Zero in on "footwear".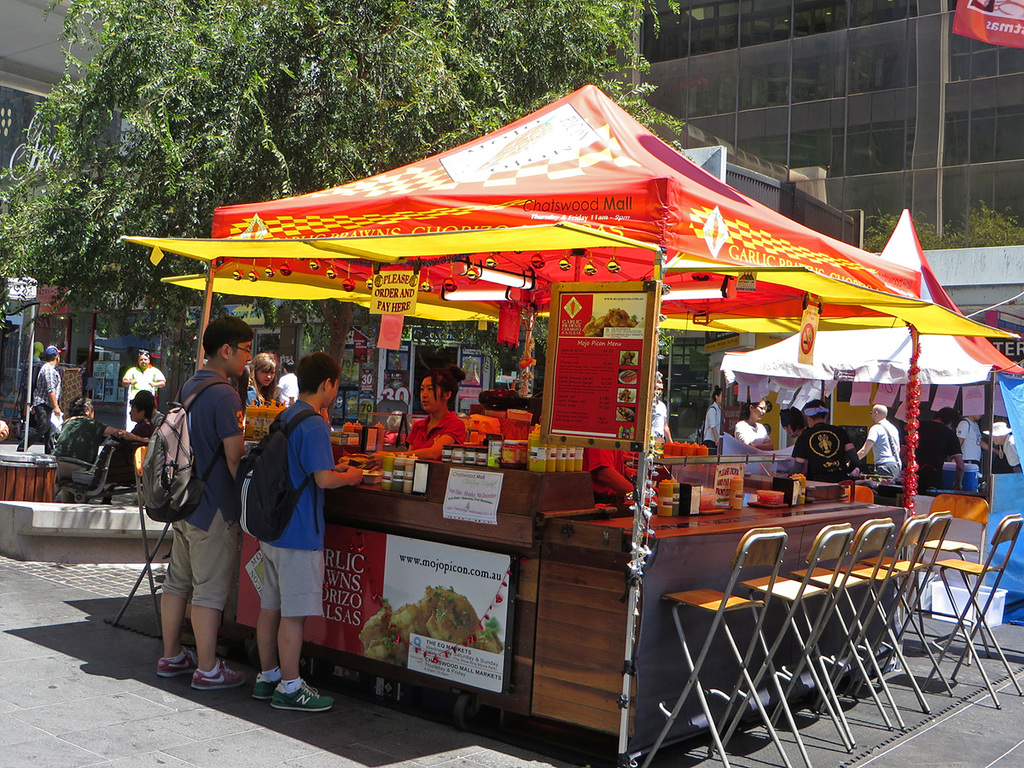
Zeroed in: {"x1": 250, "y1": 666, "x2": 279, "y2": 702}.
